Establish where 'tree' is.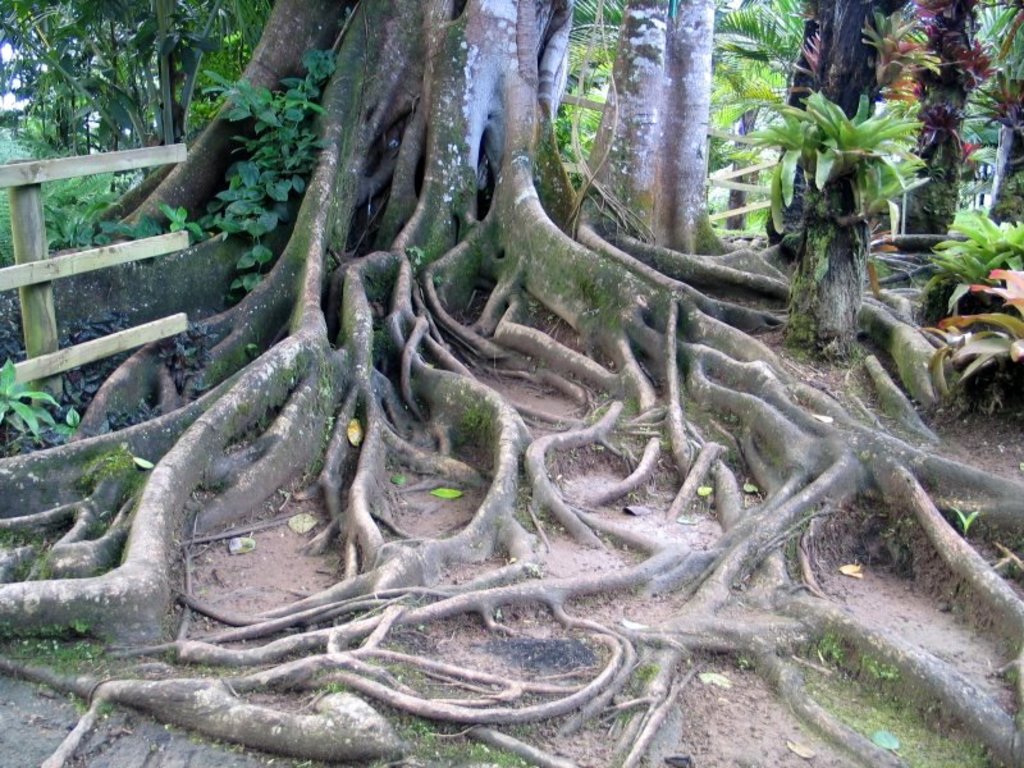
Established at pyautogui.locateOnScreen(0, 0, 1023, 767).
